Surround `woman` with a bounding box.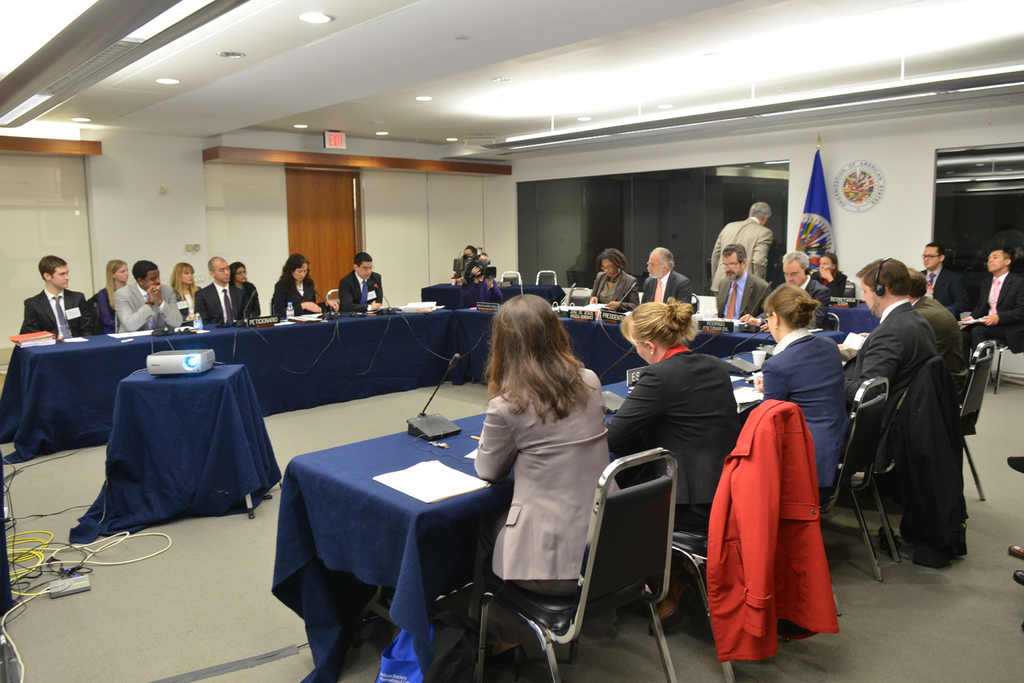
detection(603, 303, 741, 635).
